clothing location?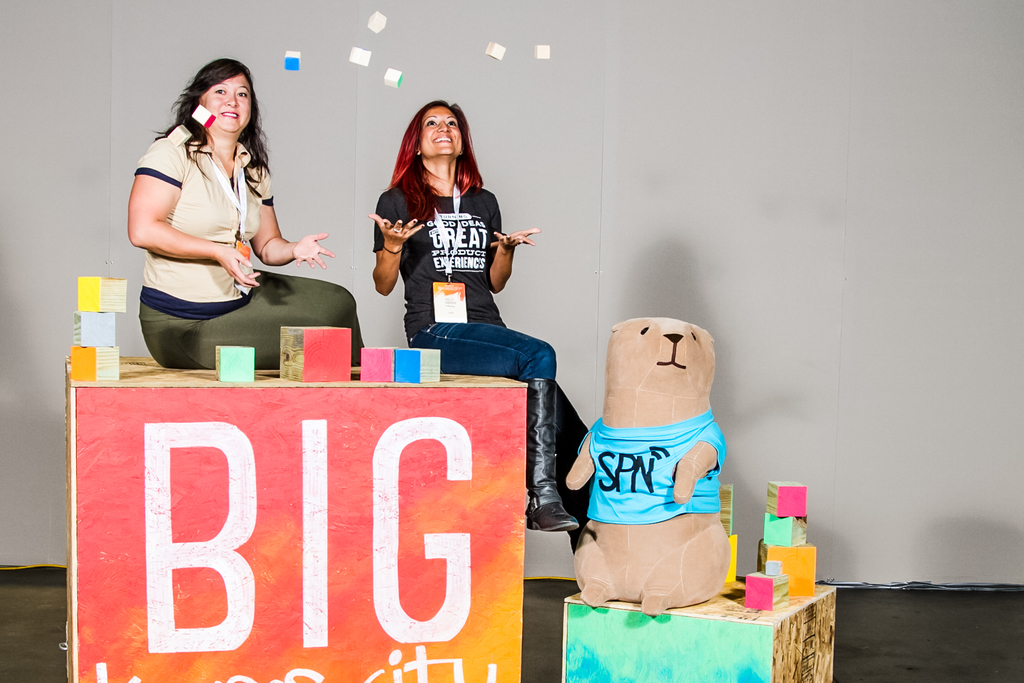
[x1=131, y1=135, x2=367, y2=372]
